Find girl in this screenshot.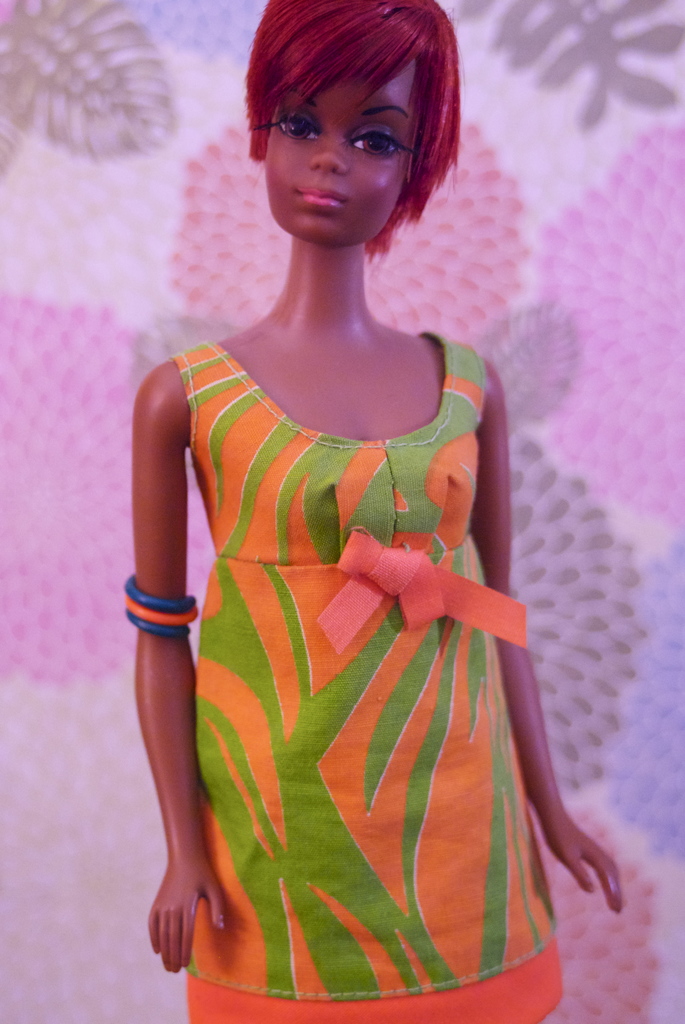
The bounding box for girl is pyautogui.locateOnScreen(123, 1, 621, 1023).
